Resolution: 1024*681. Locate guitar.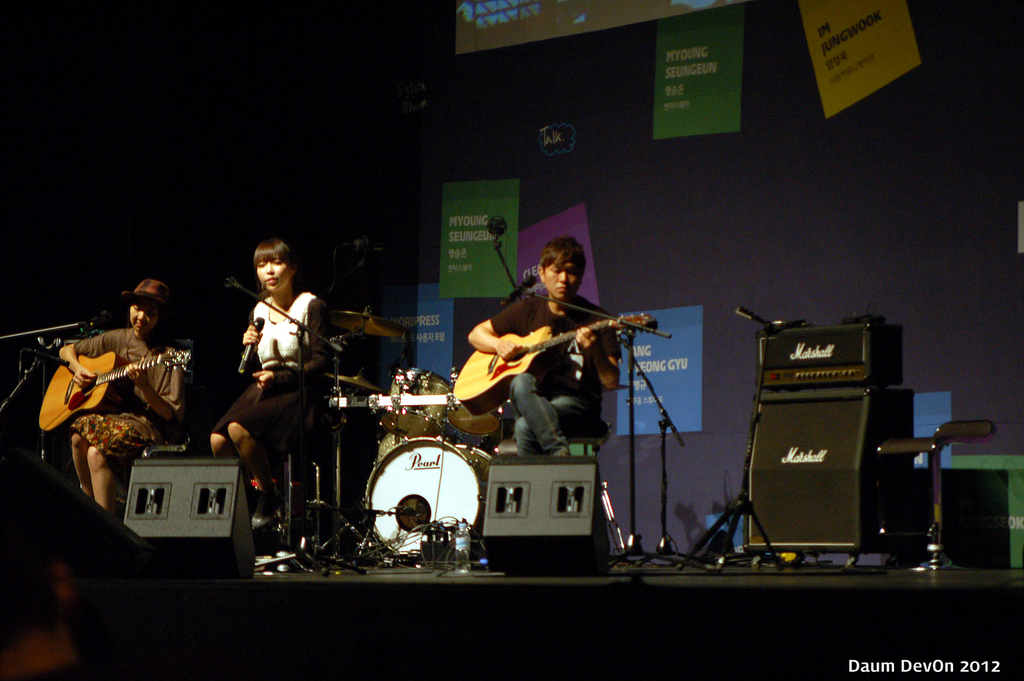
bbox=(454, 317, 667, 414).
